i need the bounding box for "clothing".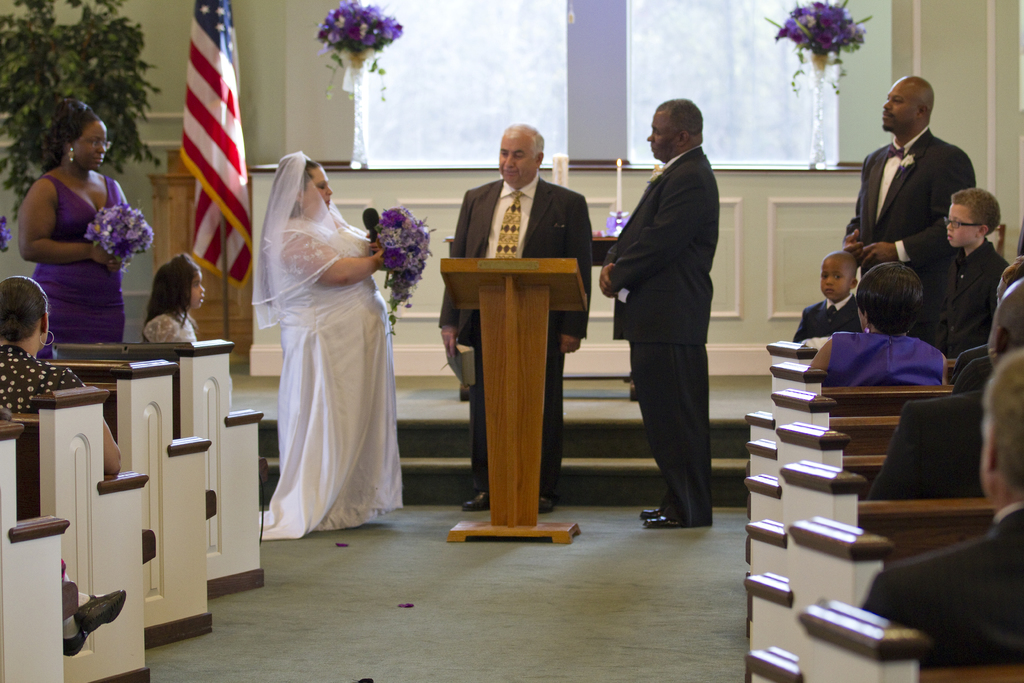
Here it is: region(36, 176, 120, 358).
